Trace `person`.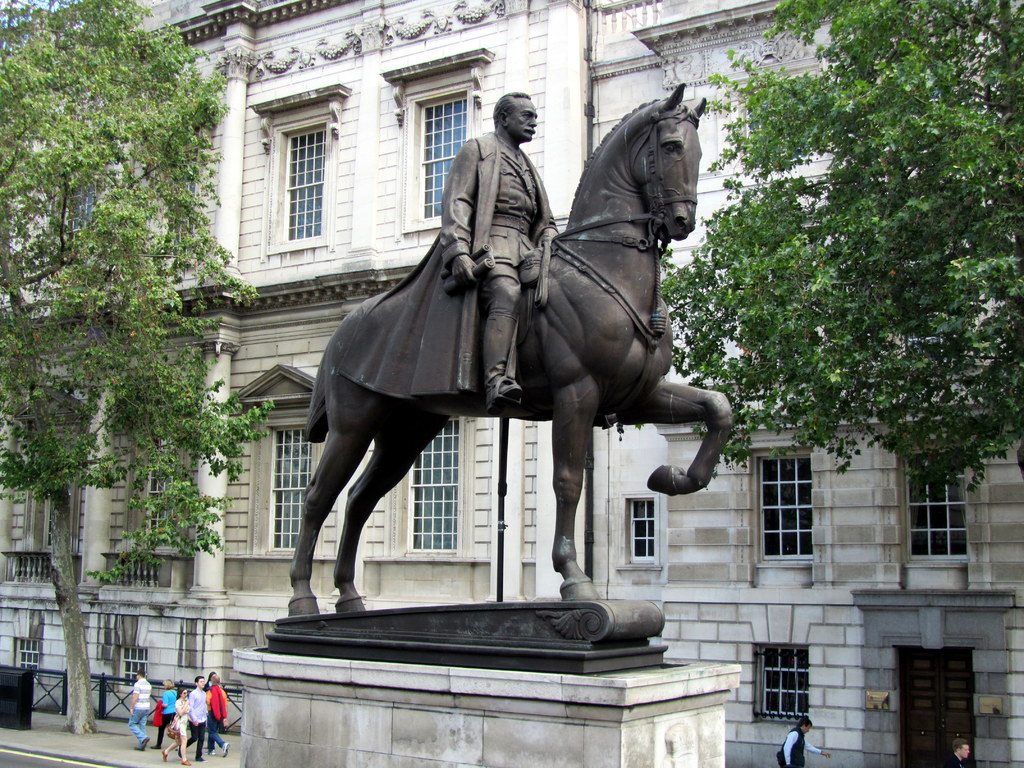
Traced to [x1=126, y1=673, x2=152, y2=753].
